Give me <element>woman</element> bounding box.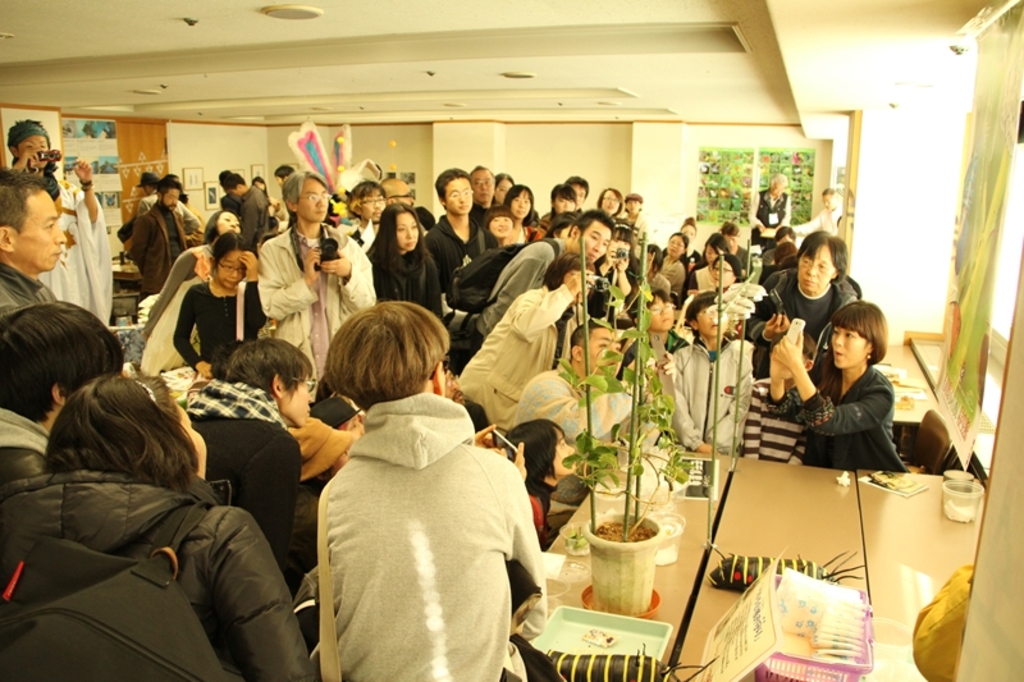
detection(767, 297, 910, 470).
